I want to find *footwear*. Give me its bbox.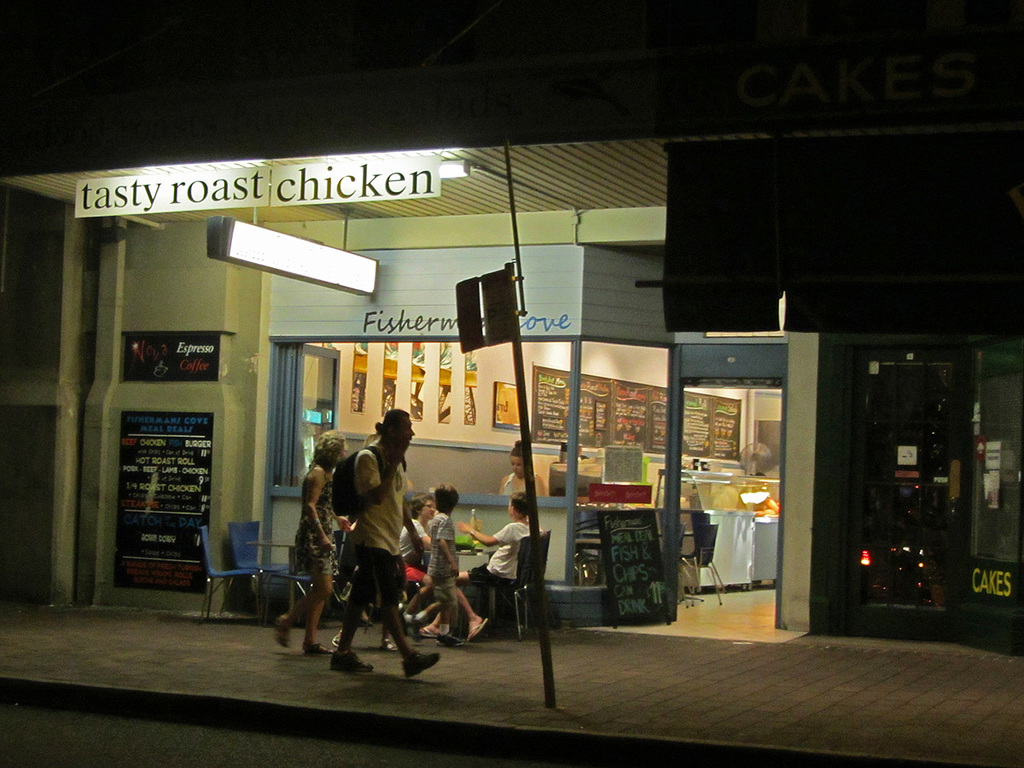
crop(306, 639, 333, 657).
